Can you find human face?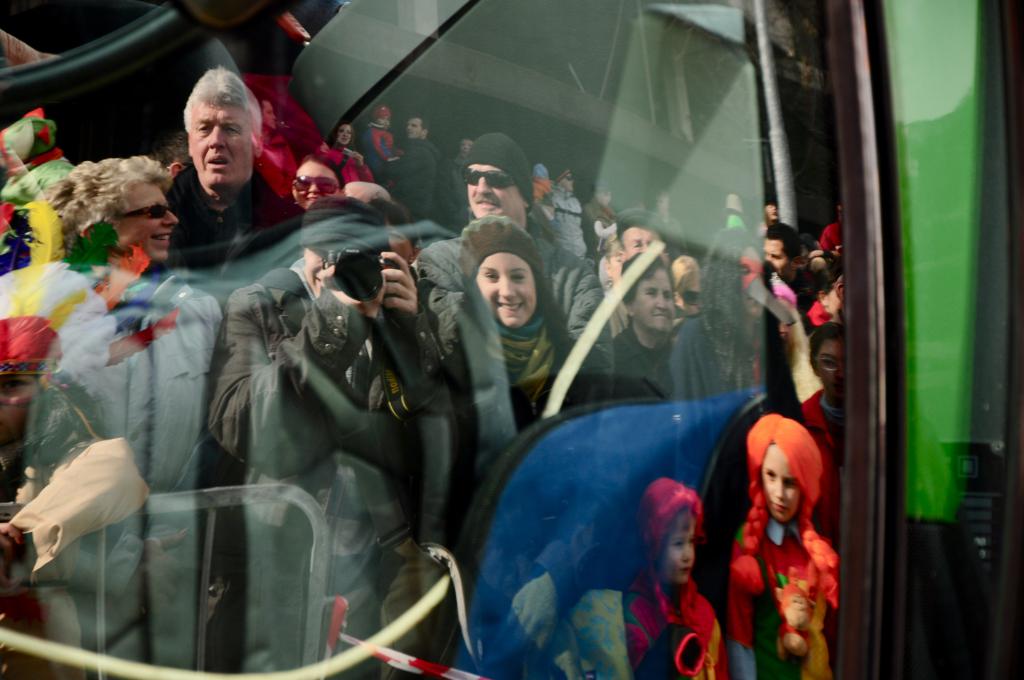
Yes, bounding box: BBox(191, 102, 256, 191).
